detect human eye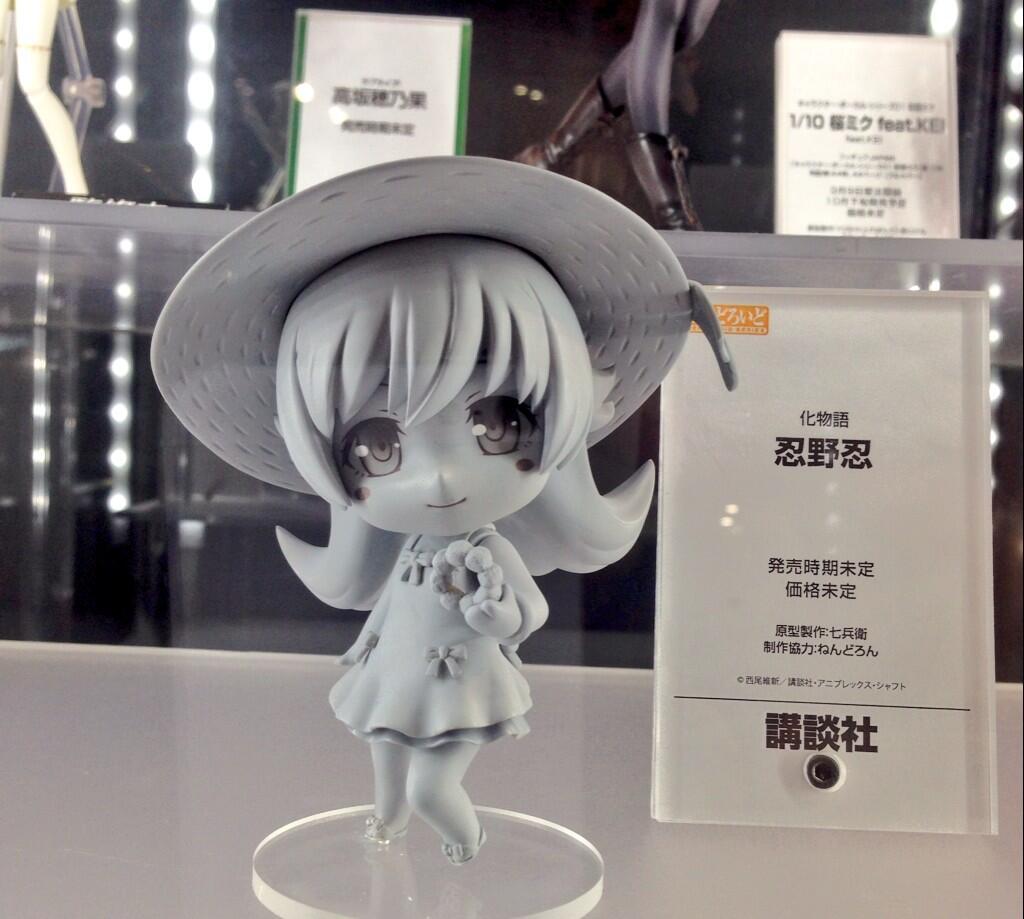
459 395 541 459
